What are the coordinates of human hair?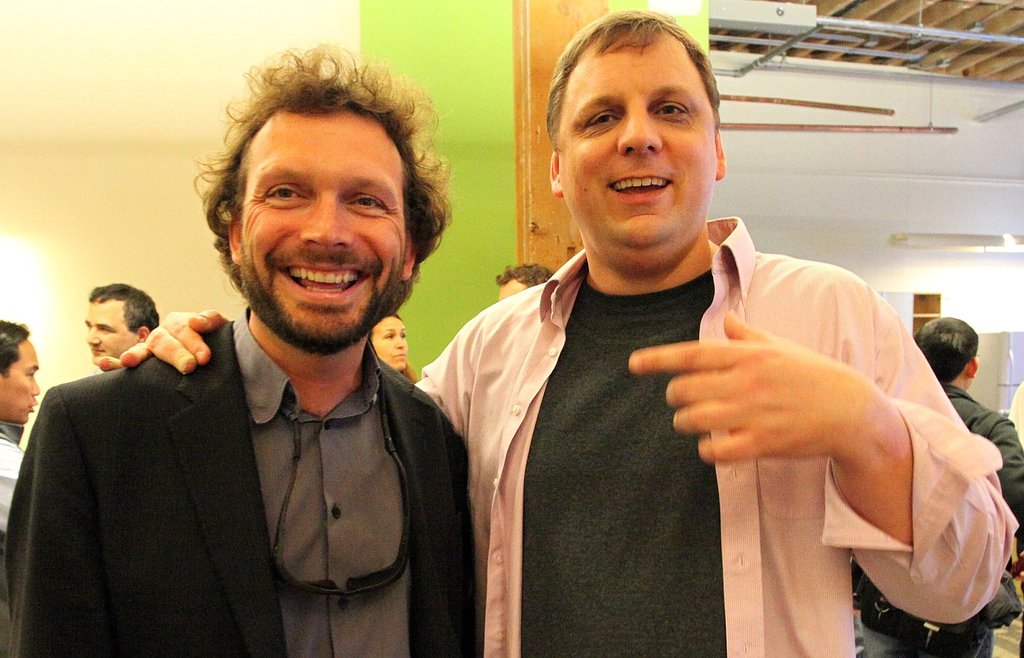
left=204, top=63, right=449, bottom=339.
